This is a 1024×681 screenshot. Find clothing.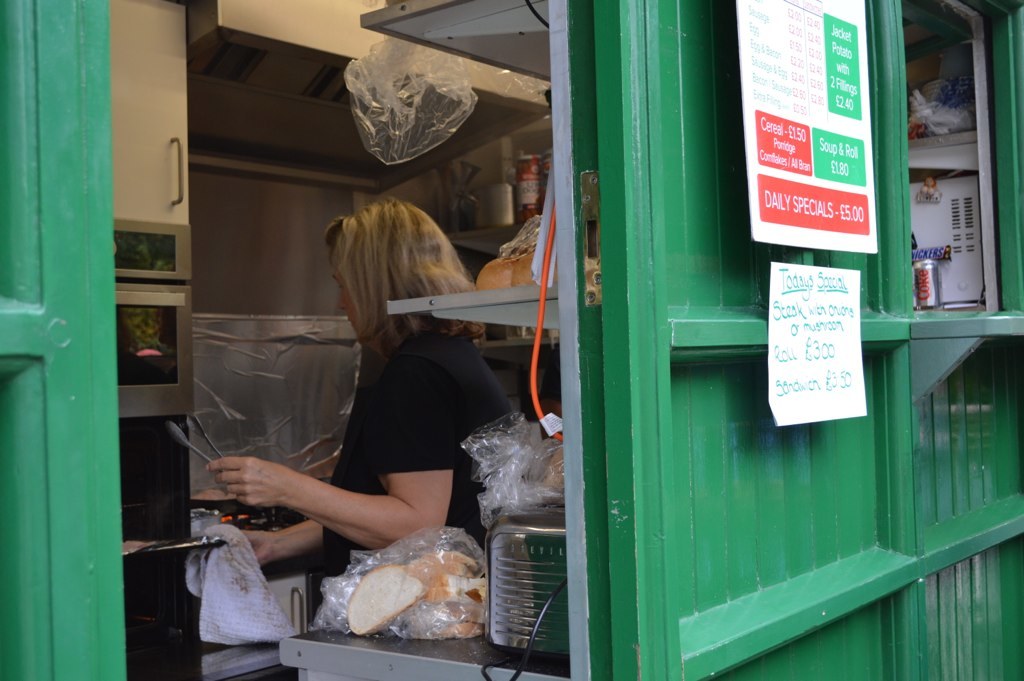
Bounding box: (x1=250, y1=255, x2=522, y2=555).
